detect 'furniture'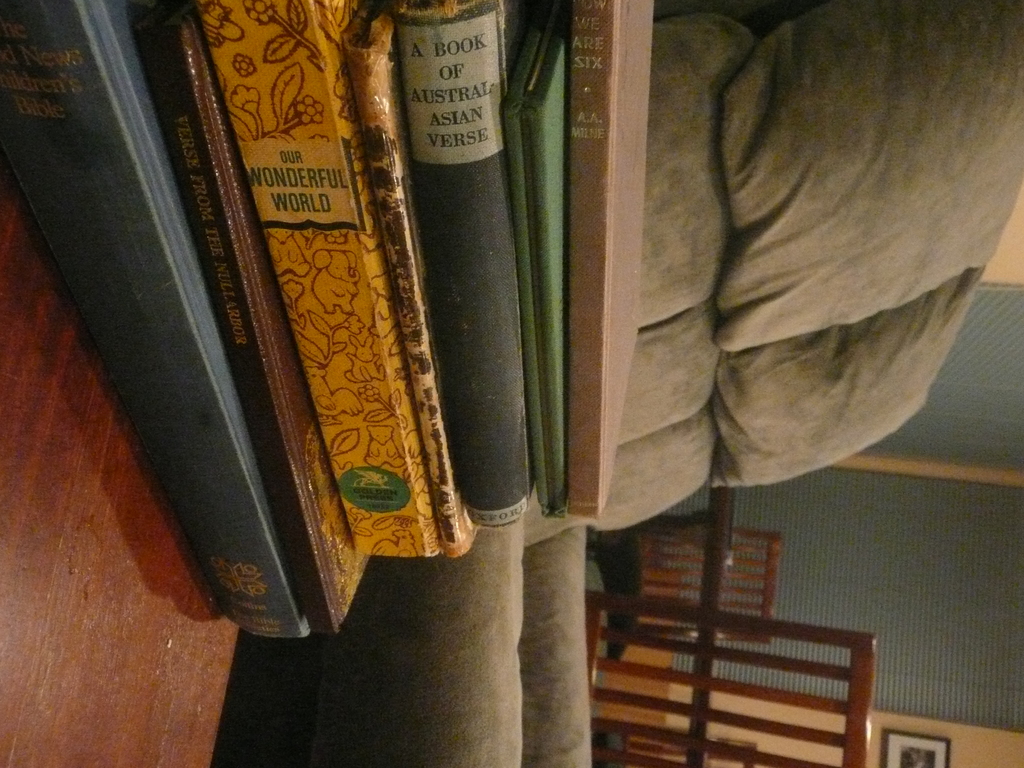
x1=587 y1=595 x2=877 y2=767
